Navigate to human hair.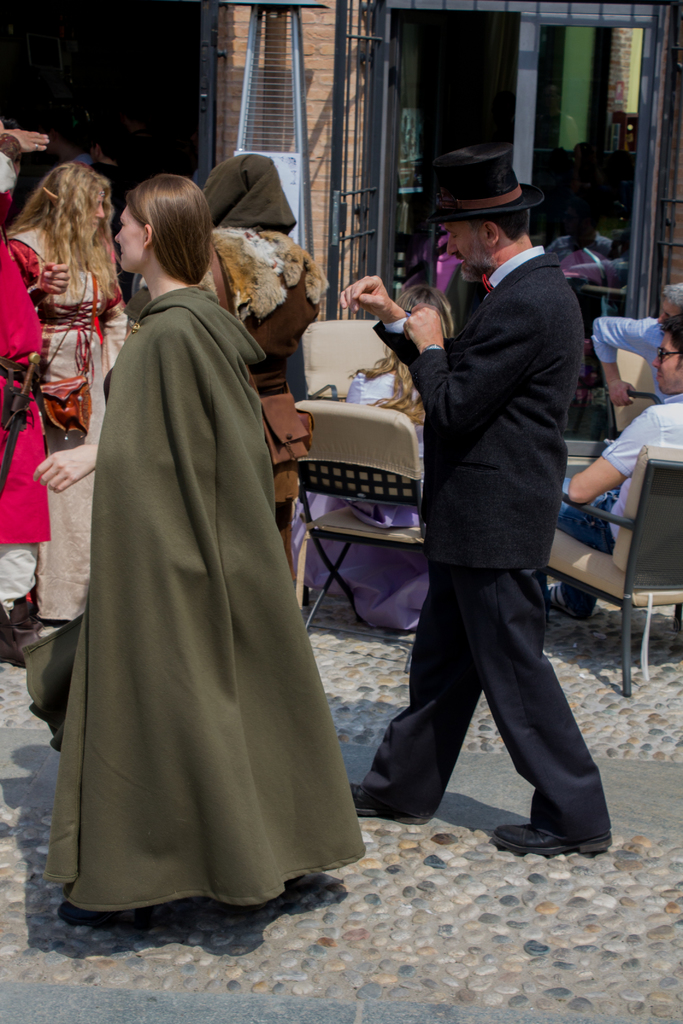
Navigation target: [350, 285, 458, 420].
